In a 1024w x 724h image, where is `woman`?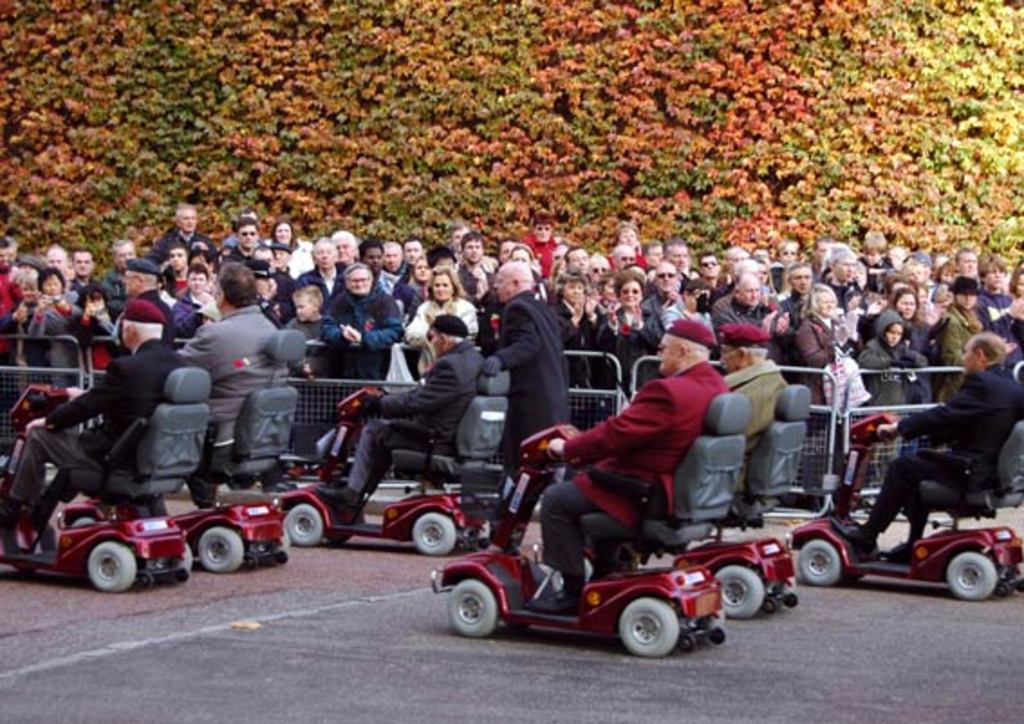
403,255,433,305.
